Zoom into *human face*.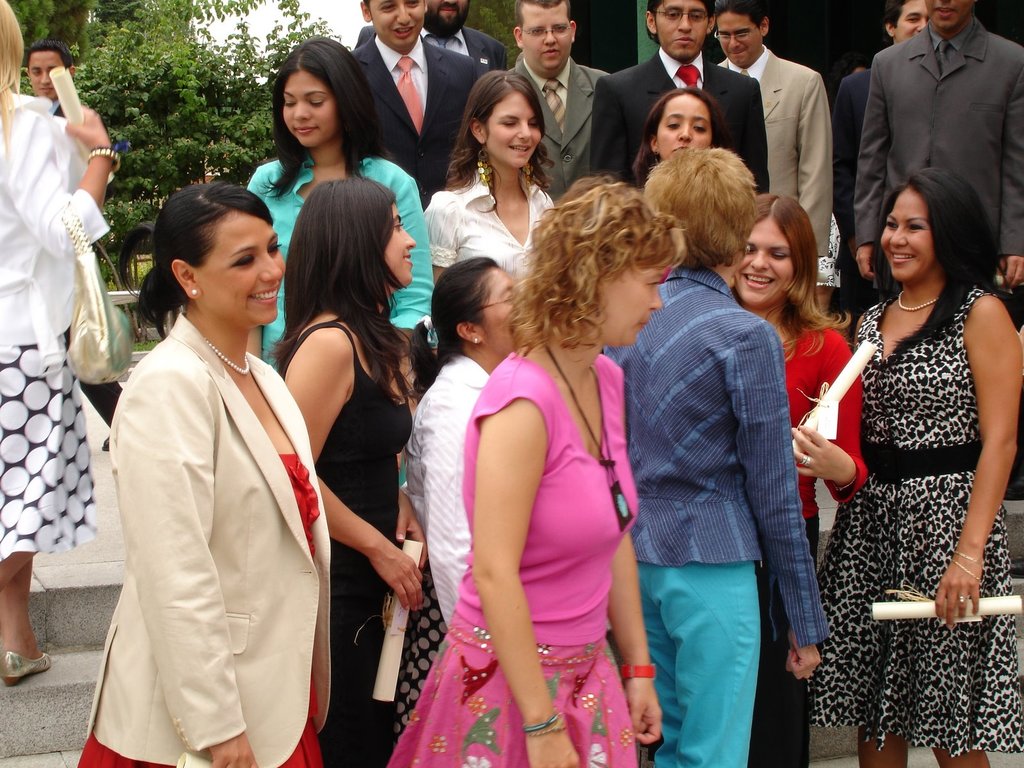
Zoom target: locate(490, 85, 542, 168).
